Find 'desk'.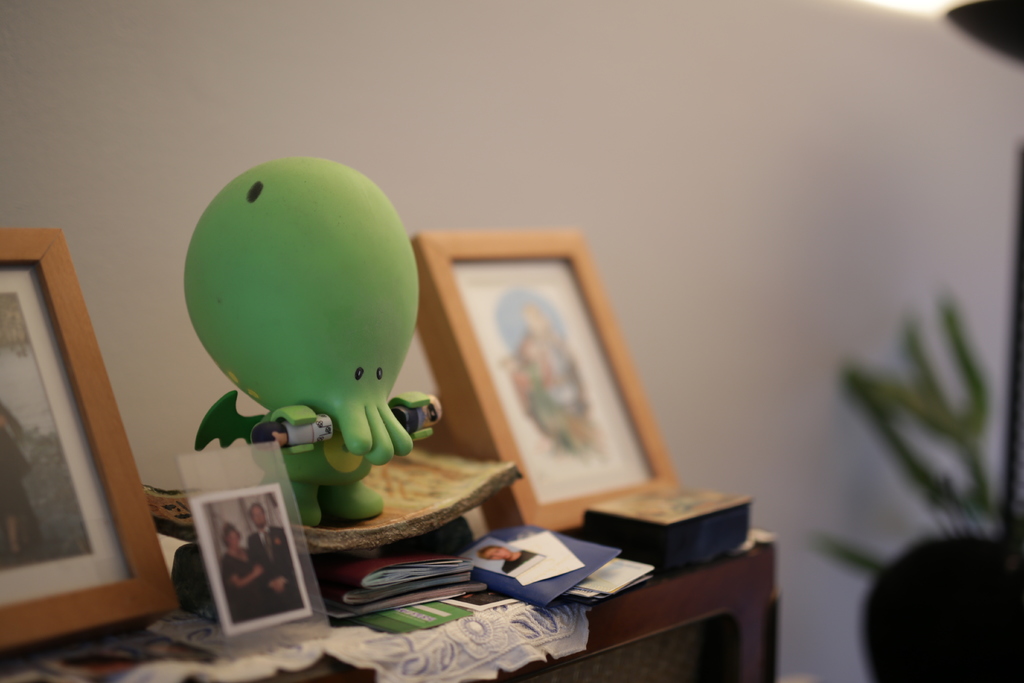
[x1=2, y1=518, x2=771, y2=682].
